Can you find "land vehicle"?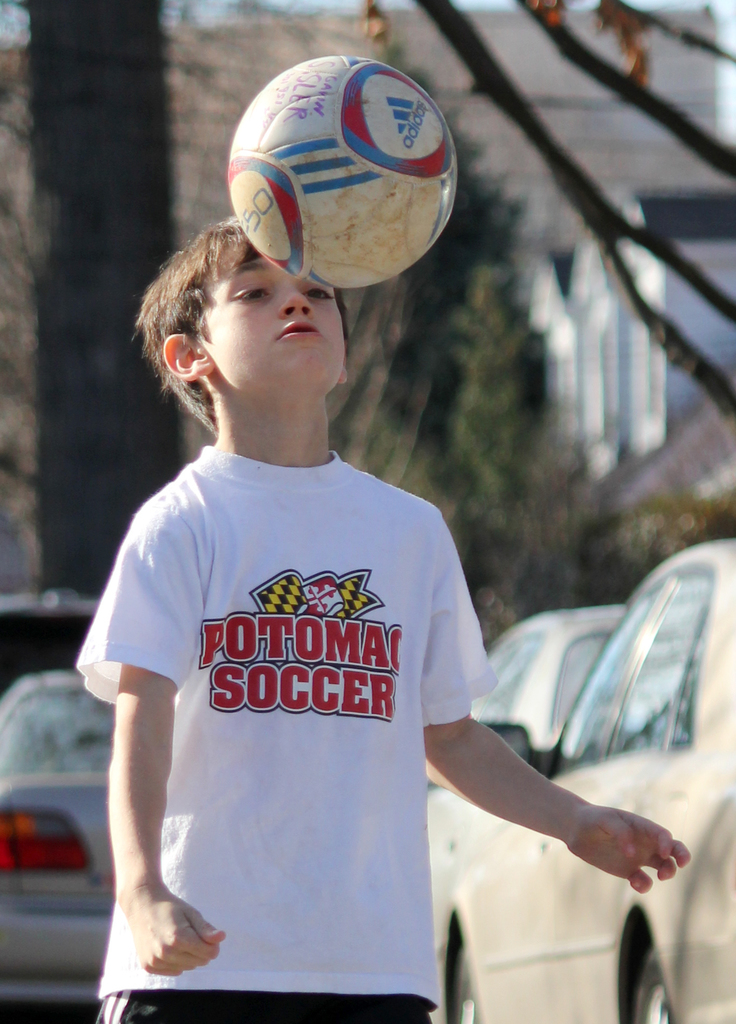
Yes, bounding box: {"x1": 0, "y1": 672, "x2": 119, "y2": 1005}.
